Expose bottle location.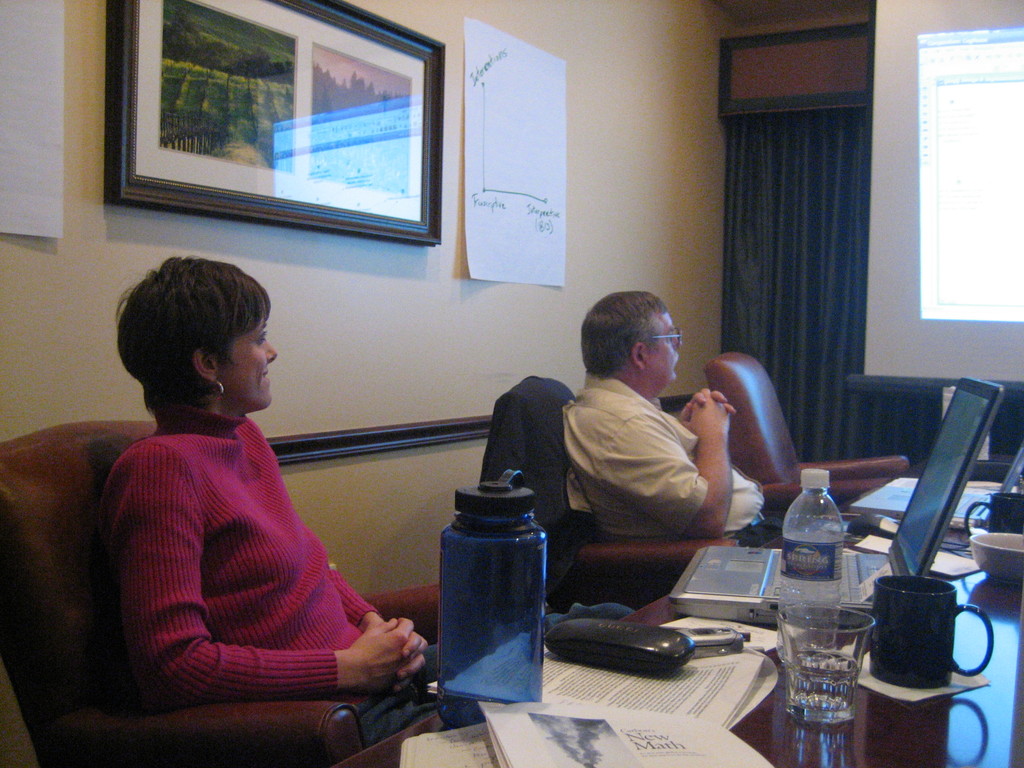
Exposed at 776 463 856 675.
